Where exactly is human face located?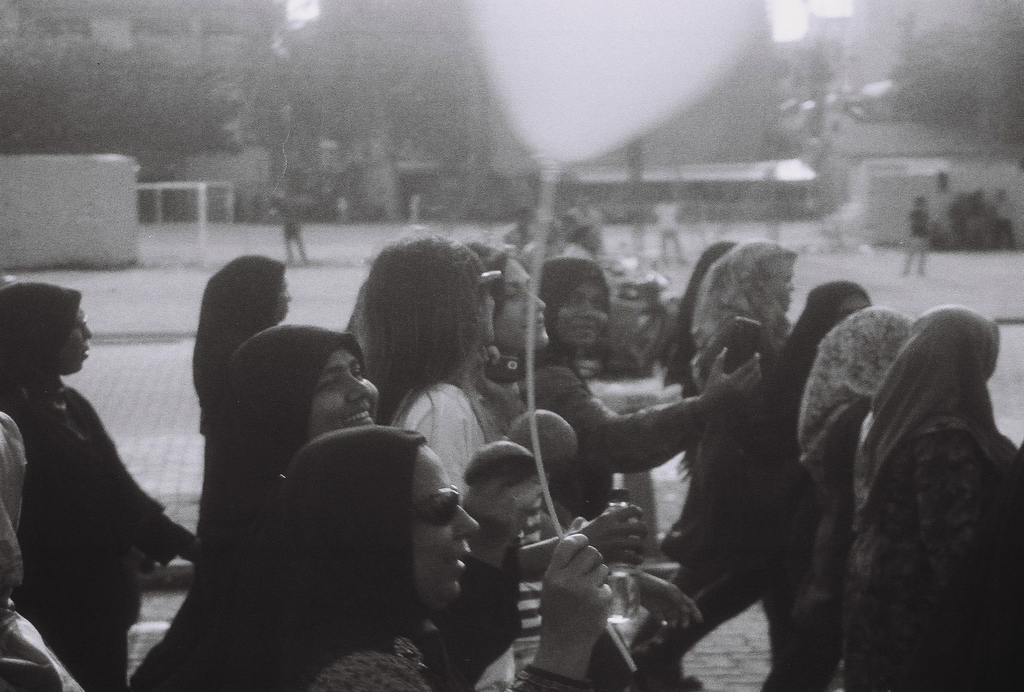
Its bounding box is Rect(838, 290, 879, 324).
